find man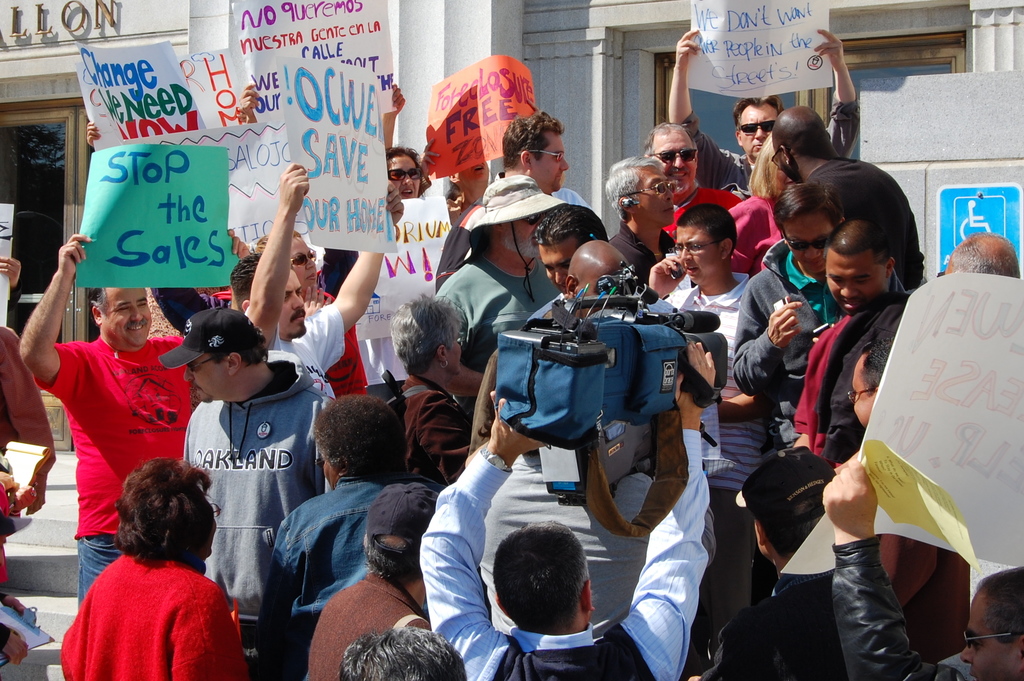
BBox(153, 306, 343, 680)
